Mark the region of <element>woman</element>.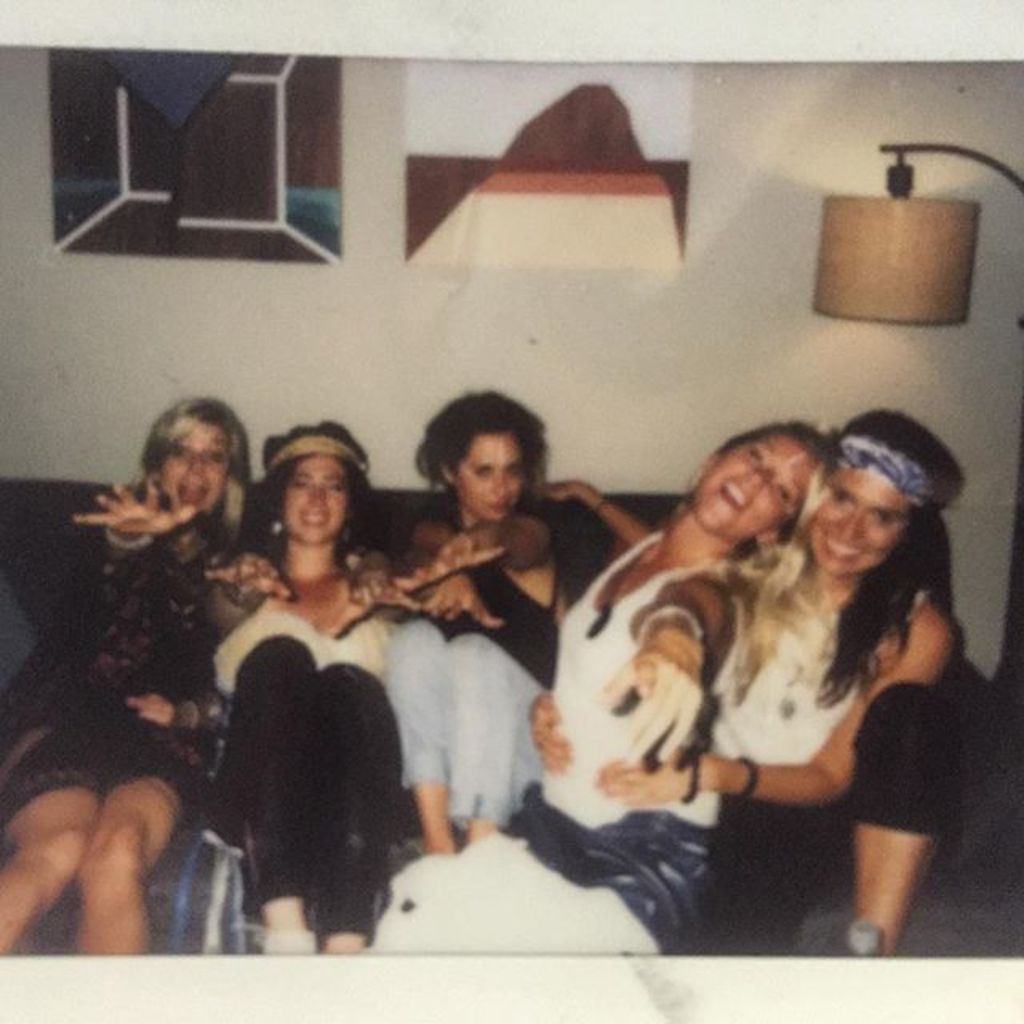
Region: bbox=[502, 416, 826, 963].
